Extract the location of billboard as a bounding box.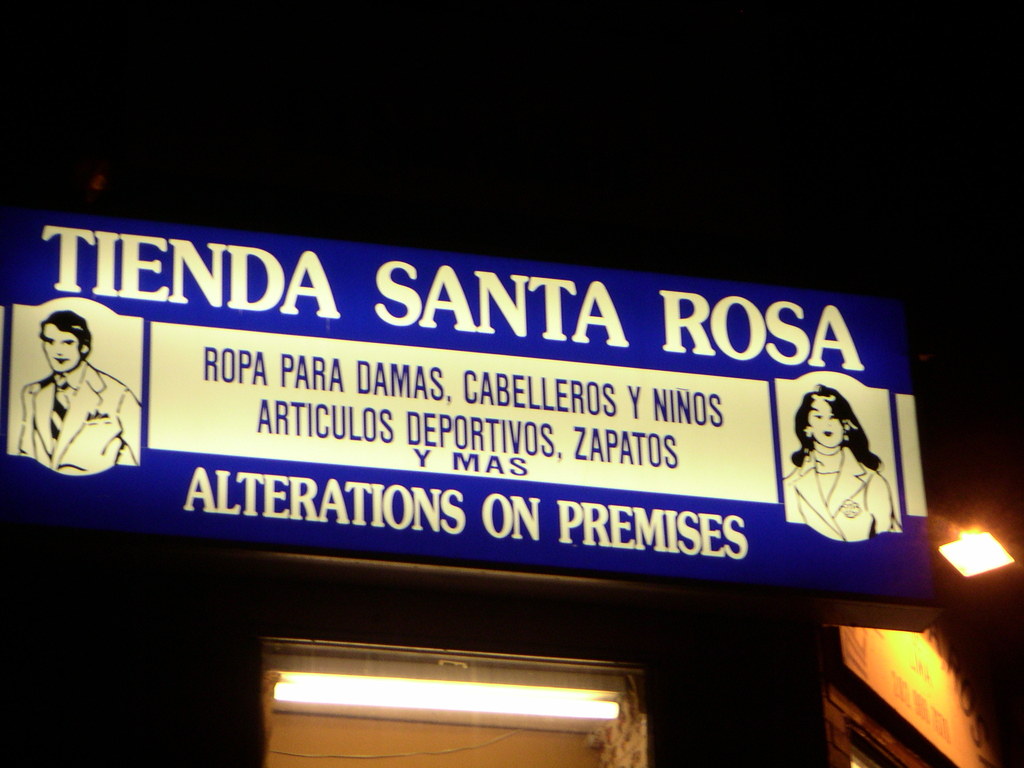
<box>3,177,991,708</box>.
